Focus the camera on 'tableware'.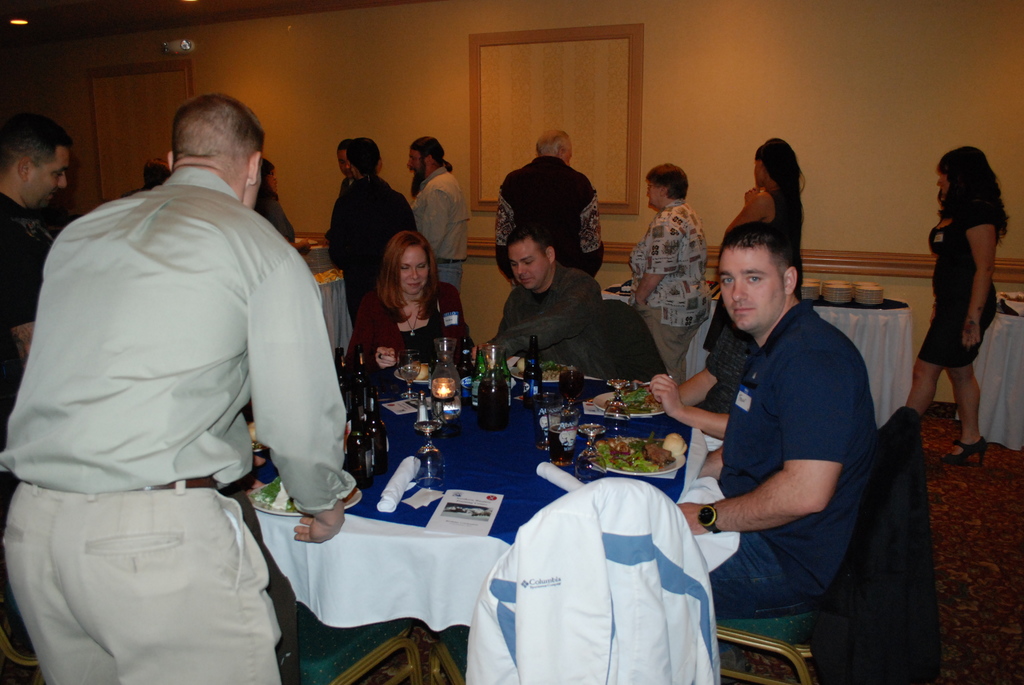
Focus region: box=[480, 343, 502, 375].
